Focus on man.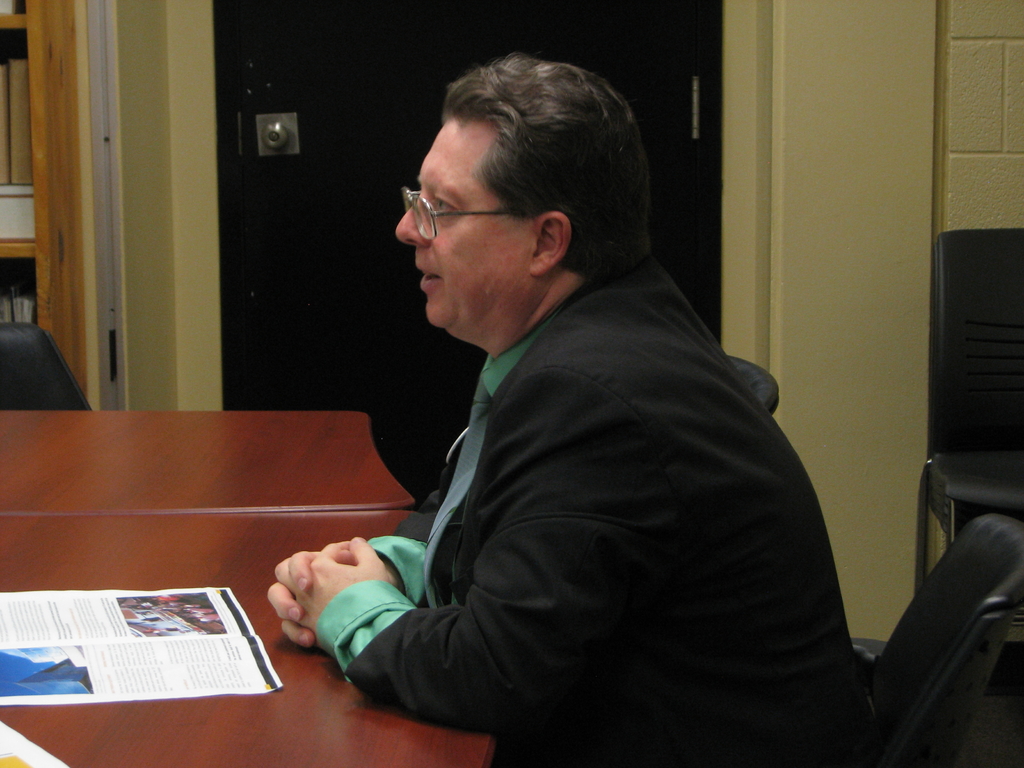
Focused at 300 56 890 744.
